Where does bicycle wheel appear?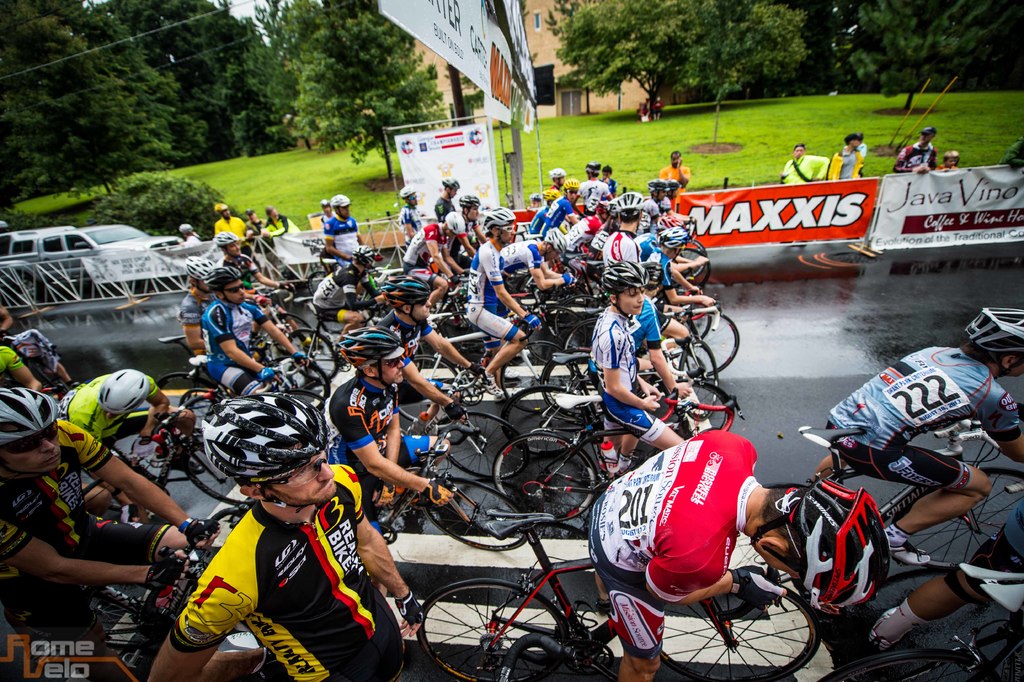
Appears at <region>74, 462, 138, 512</region>.
